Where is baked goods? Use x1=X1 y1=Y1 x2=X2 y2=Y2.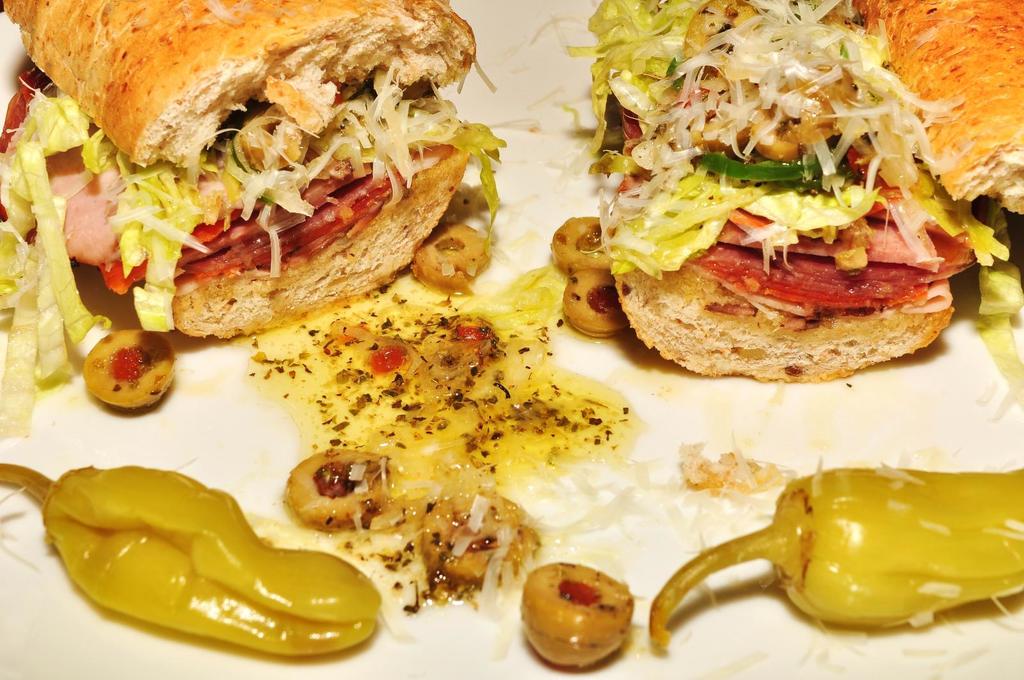
x1=0 y1=0 x2=479 y2=336.
